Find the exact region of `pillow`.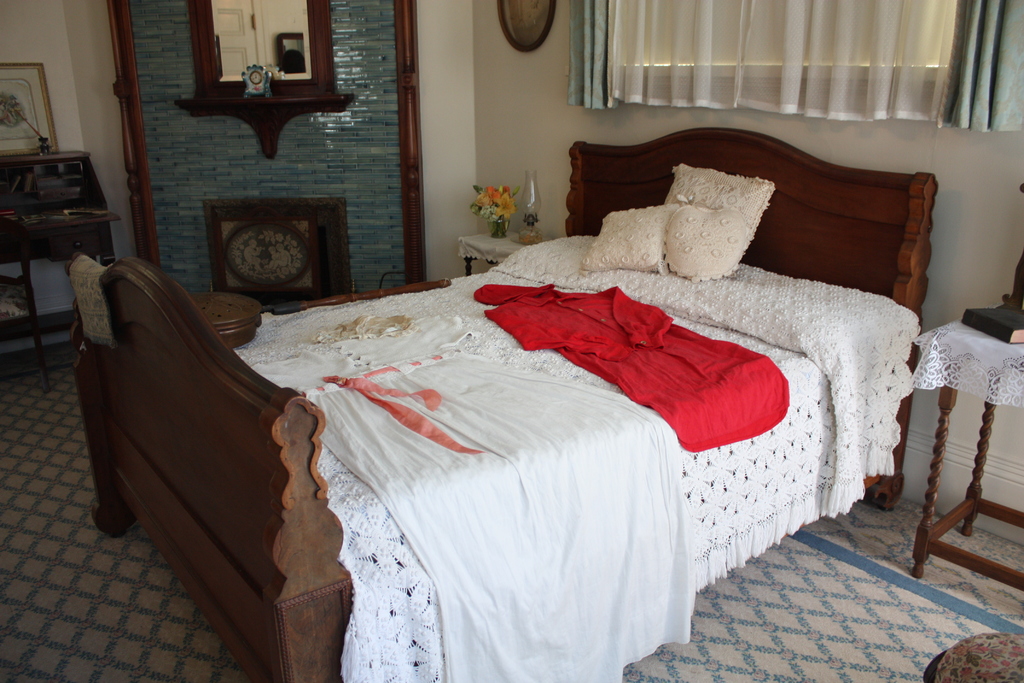
Exact region: detection(660, 165, 765, 246).
